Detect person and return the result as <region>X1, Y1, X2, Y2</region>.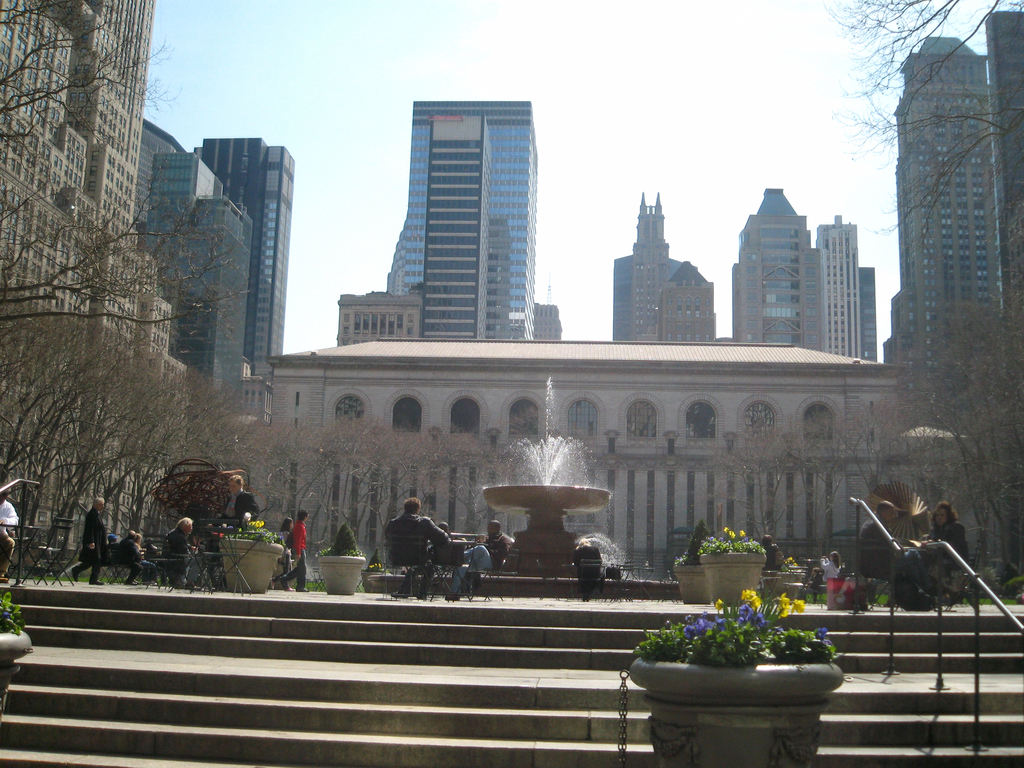
<region>858, 499, 936, 598</region>.
